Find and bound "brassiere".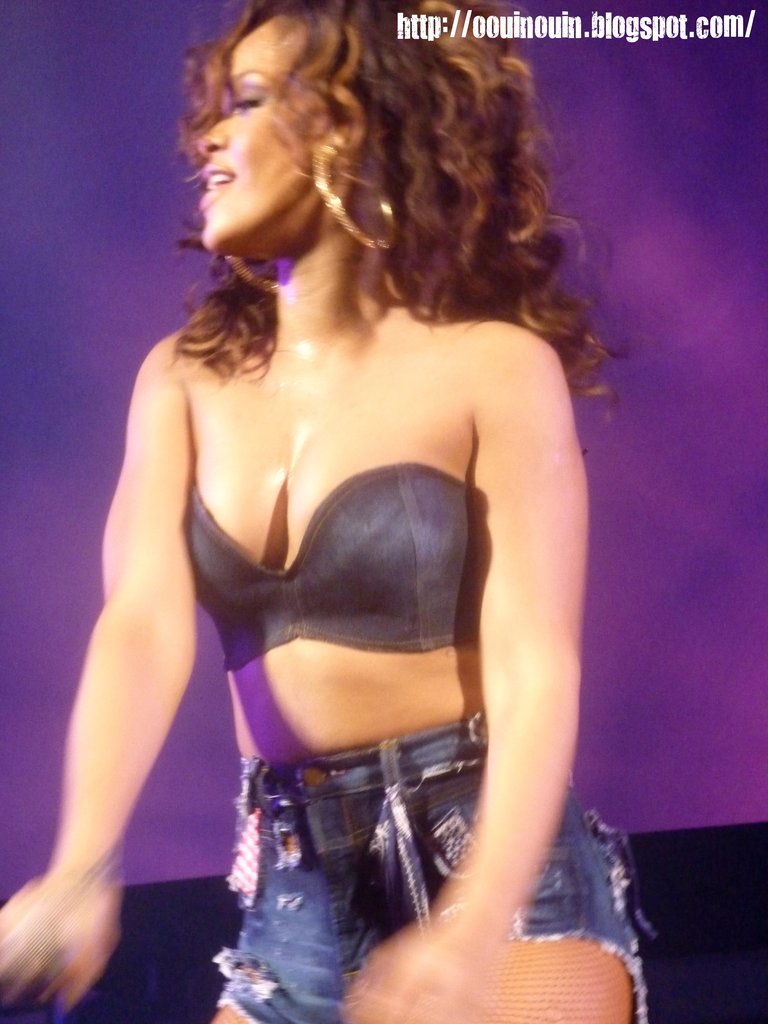
Bound: box(198, 440, 479, 662).
